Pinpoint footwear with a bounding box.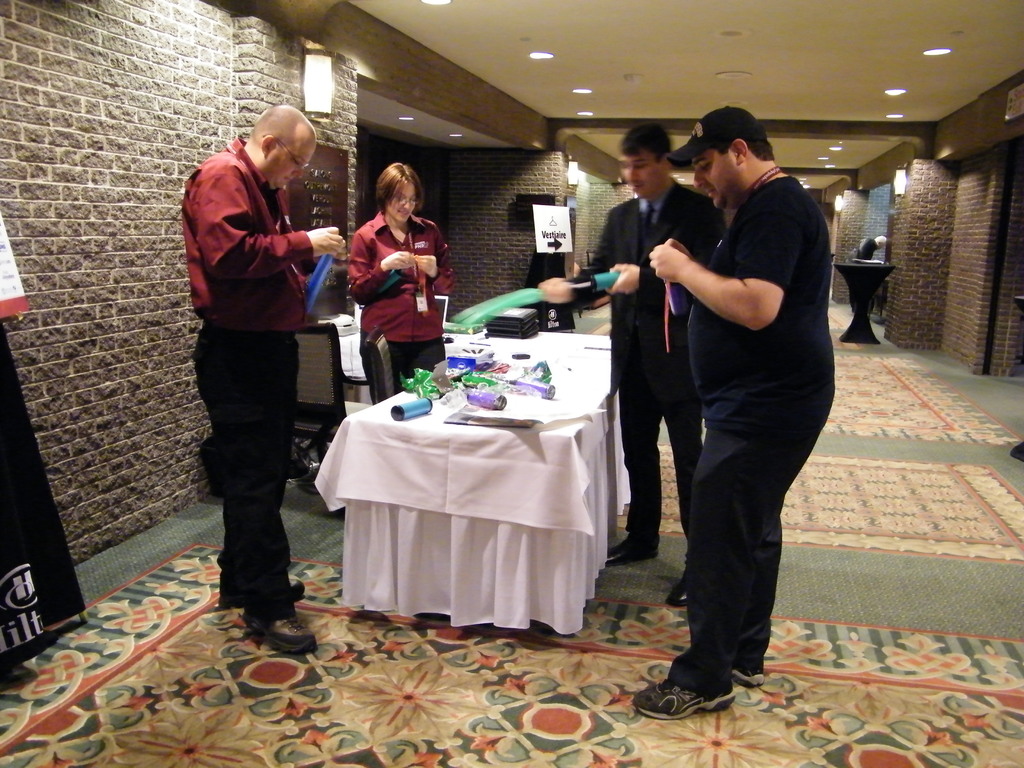
bbox=(667, 563, 693, 611).
